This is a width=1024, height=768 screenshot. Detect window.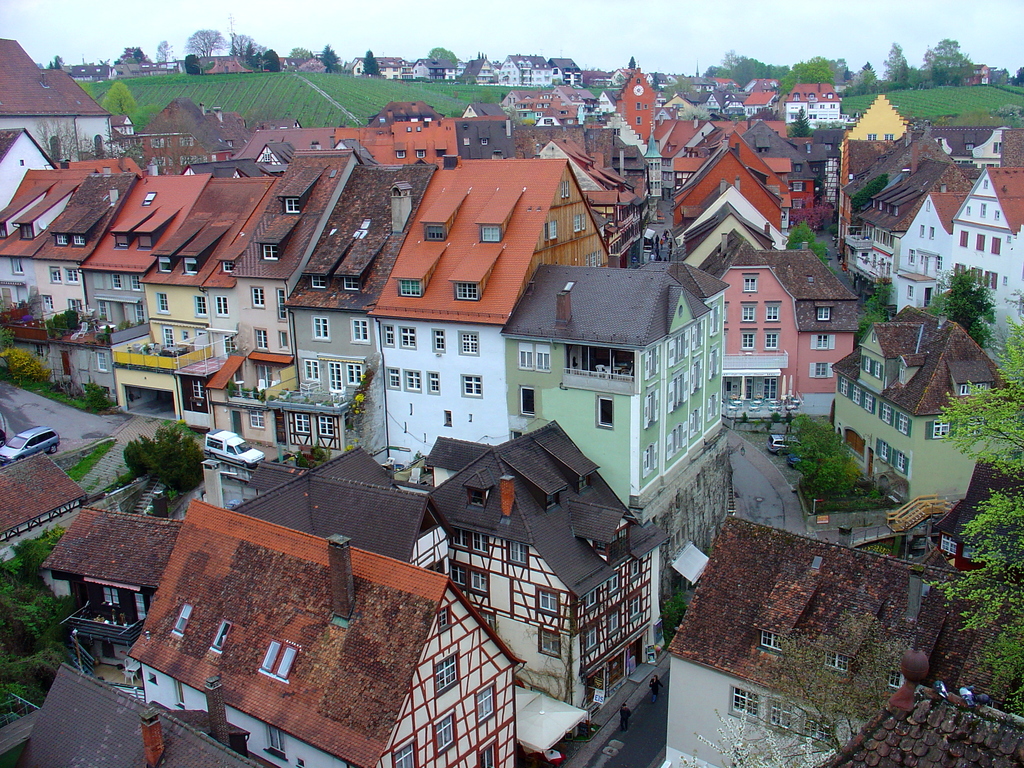
195 298 207 314.
